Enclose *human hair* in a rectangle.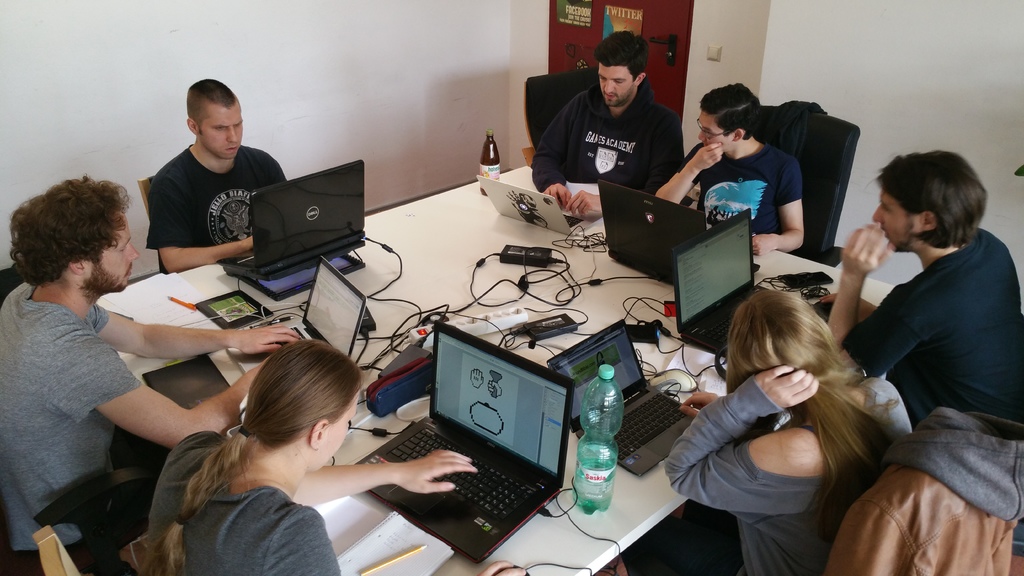
BBox(728, 291, 898, 511).
